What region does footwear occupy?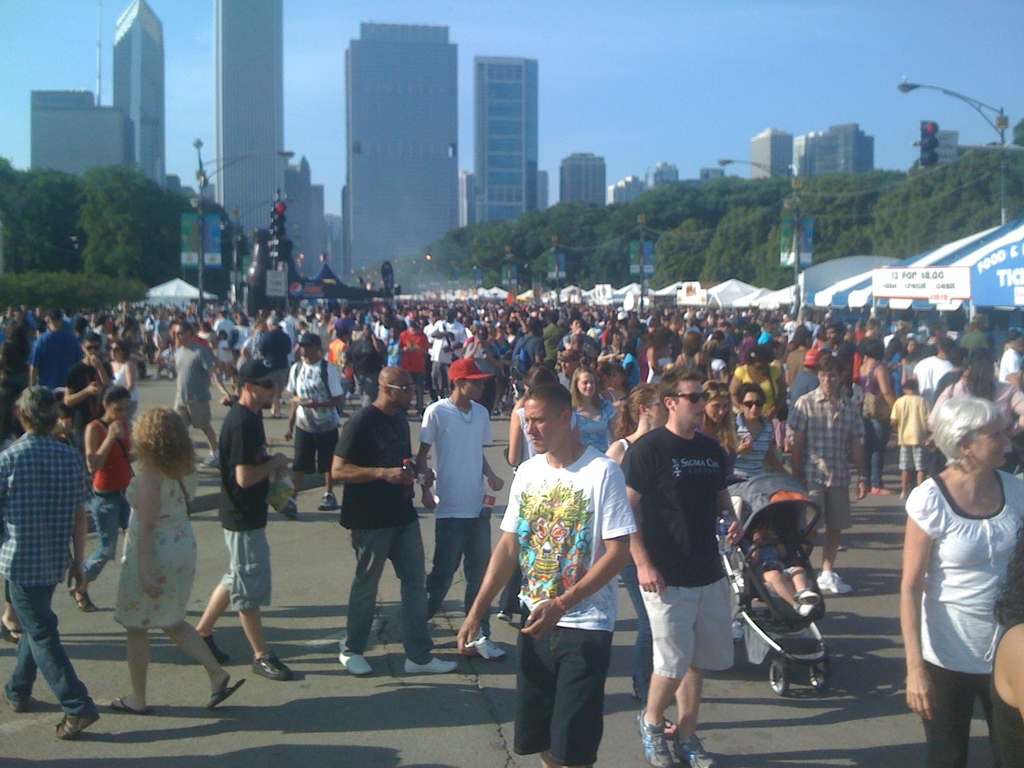
bbox(197, 454, 220, 468).
